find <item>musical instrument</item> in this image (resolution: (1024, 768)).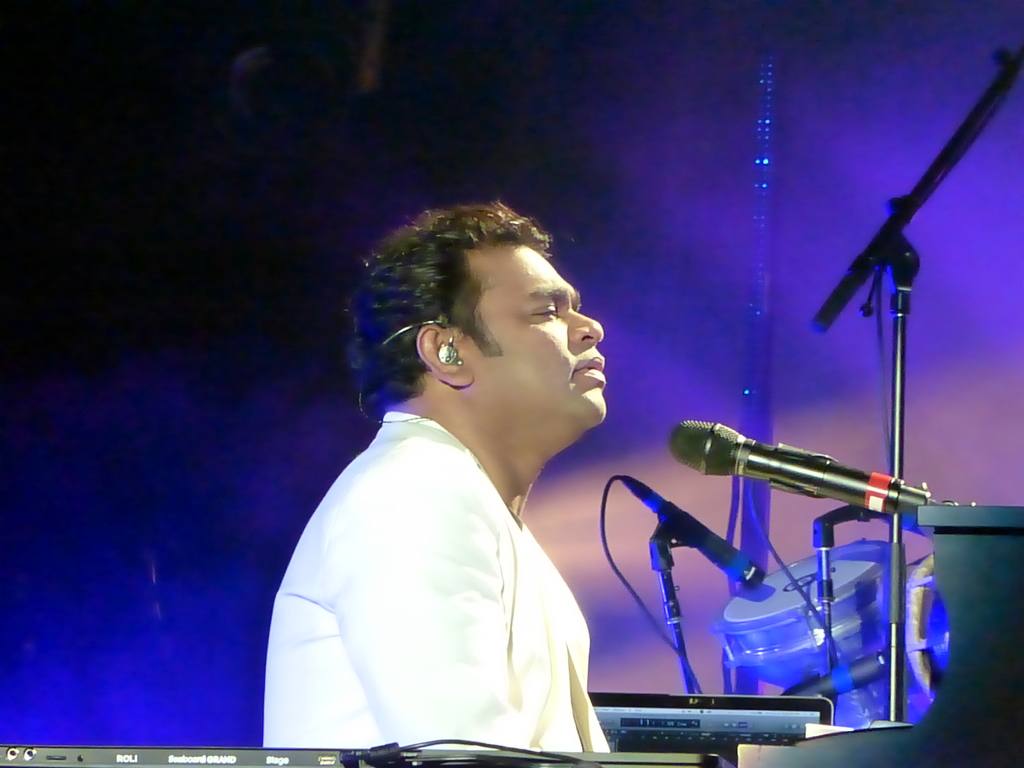
(707,529,907,732).
